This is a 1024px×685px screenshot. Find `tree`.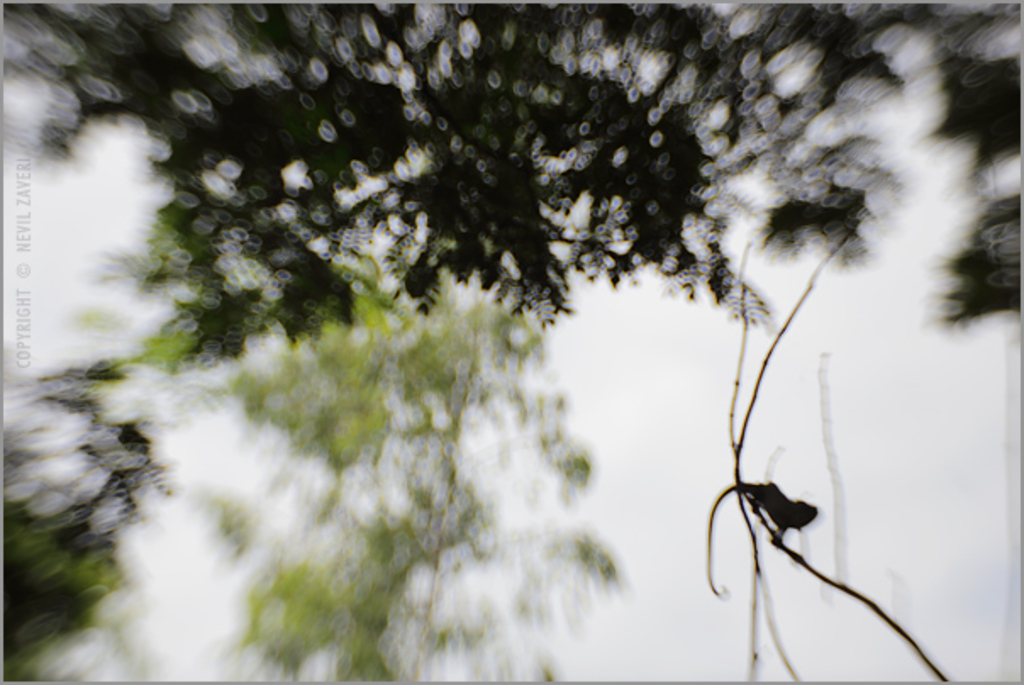
Bounding box: (54, 193, 627, 683).
